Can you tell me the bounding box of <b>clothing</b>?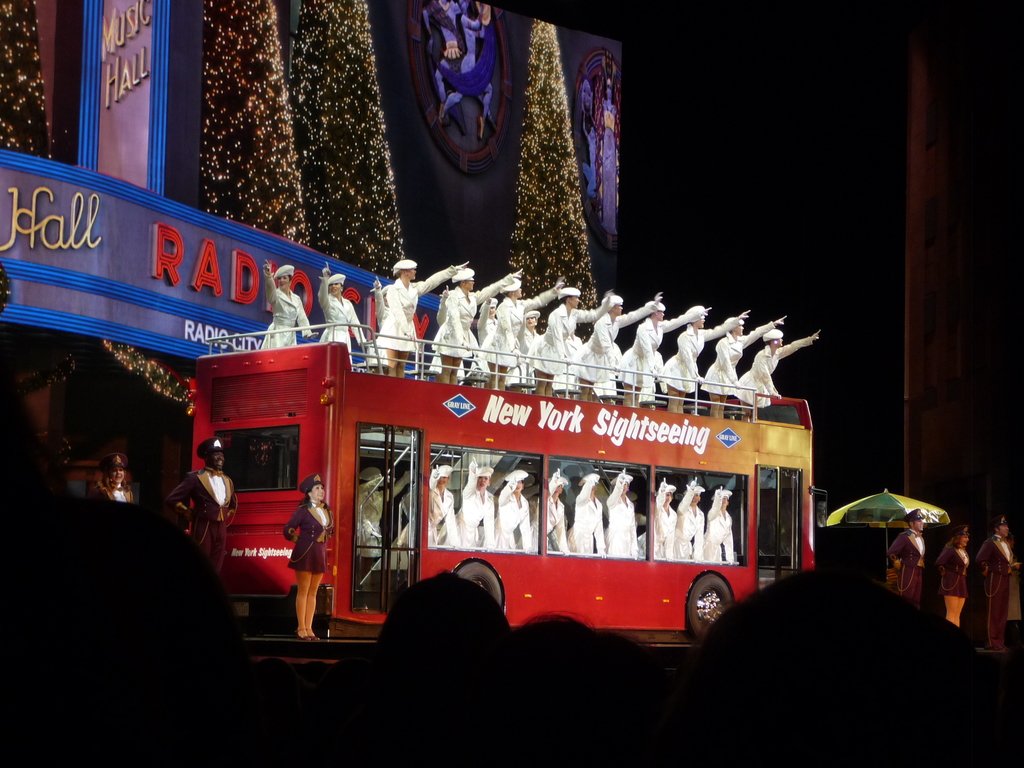
<region>517, 467, 579, 556</region>.
